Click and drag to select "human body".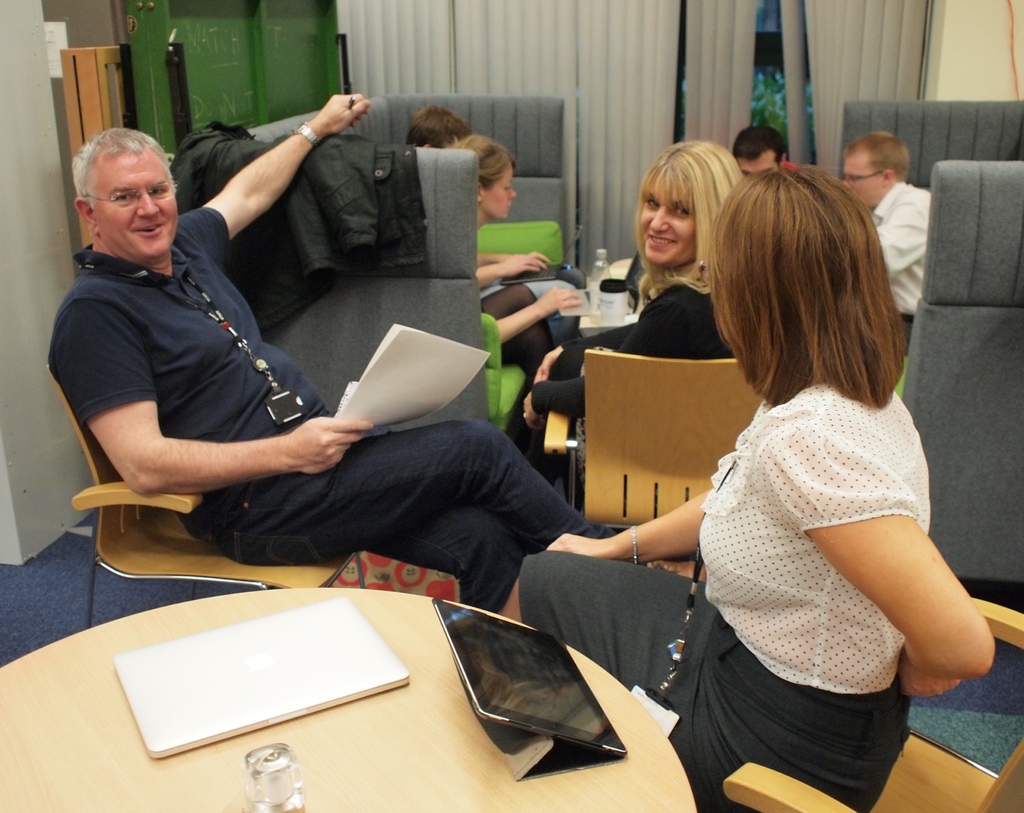
Selection: detection(734, 120, 800, 182).
